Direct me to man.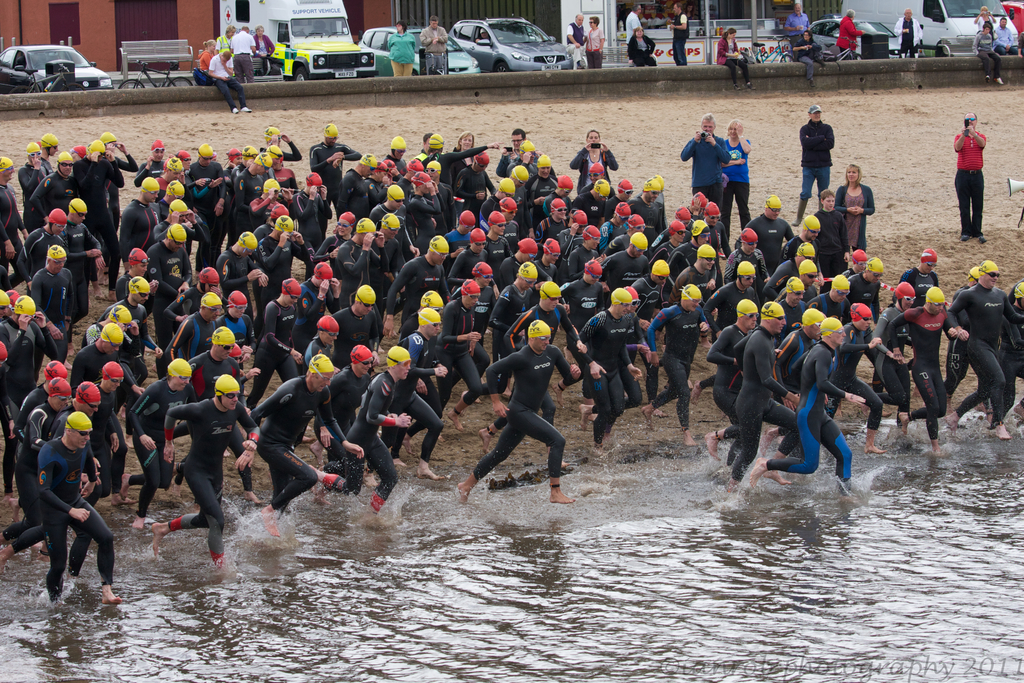
Direction: 493 199 523 256.
